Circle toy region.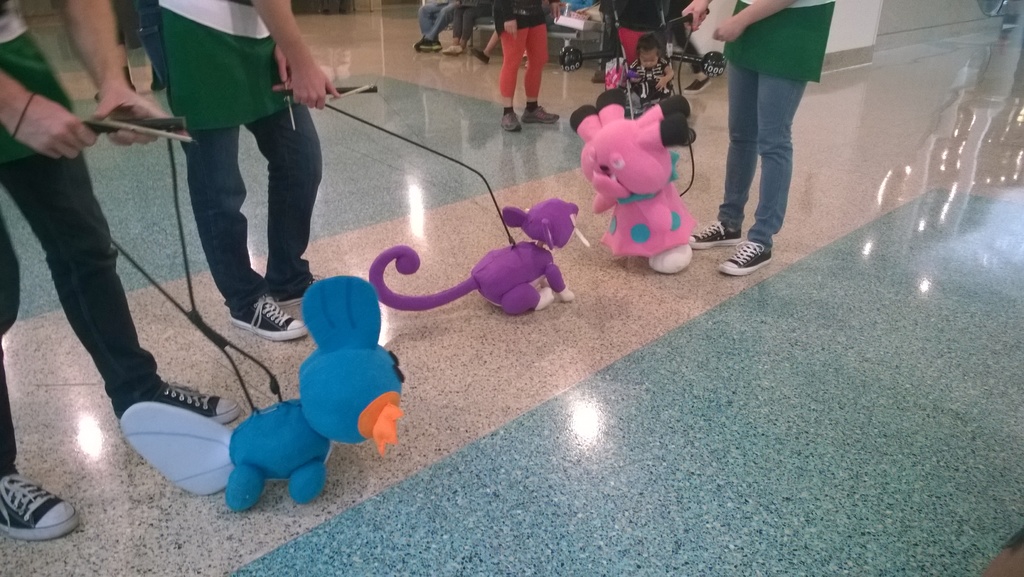
Region: {"x1": 573, "y1": 92, "x2": 706, "y2": 258}.
